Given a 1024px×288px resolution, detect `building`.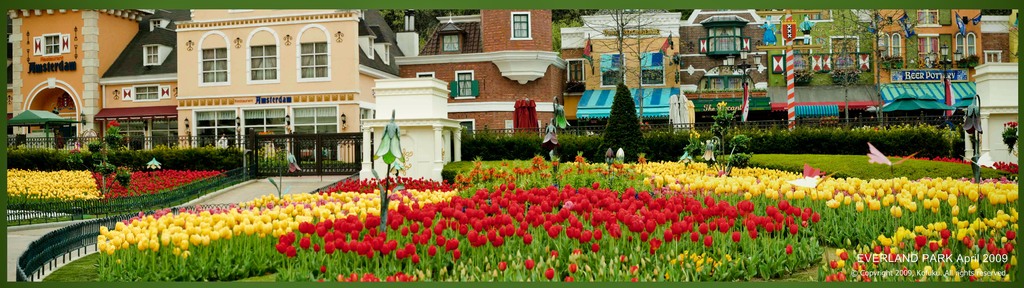
(99,11,189,150).
